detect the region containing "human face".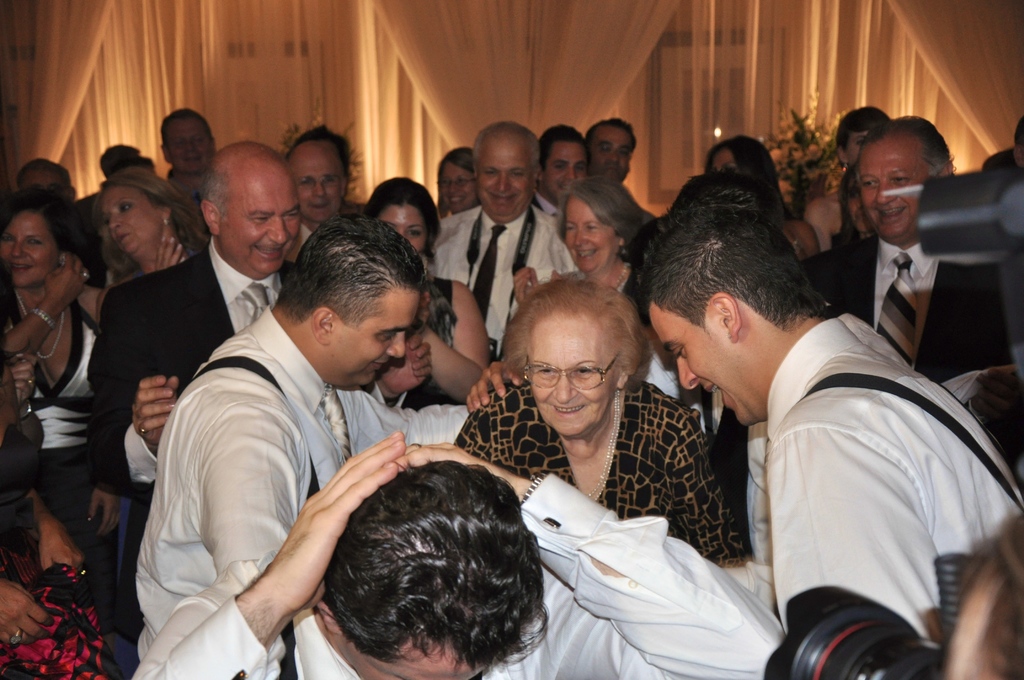
left=644, top=303, right=746, bottom=426.
